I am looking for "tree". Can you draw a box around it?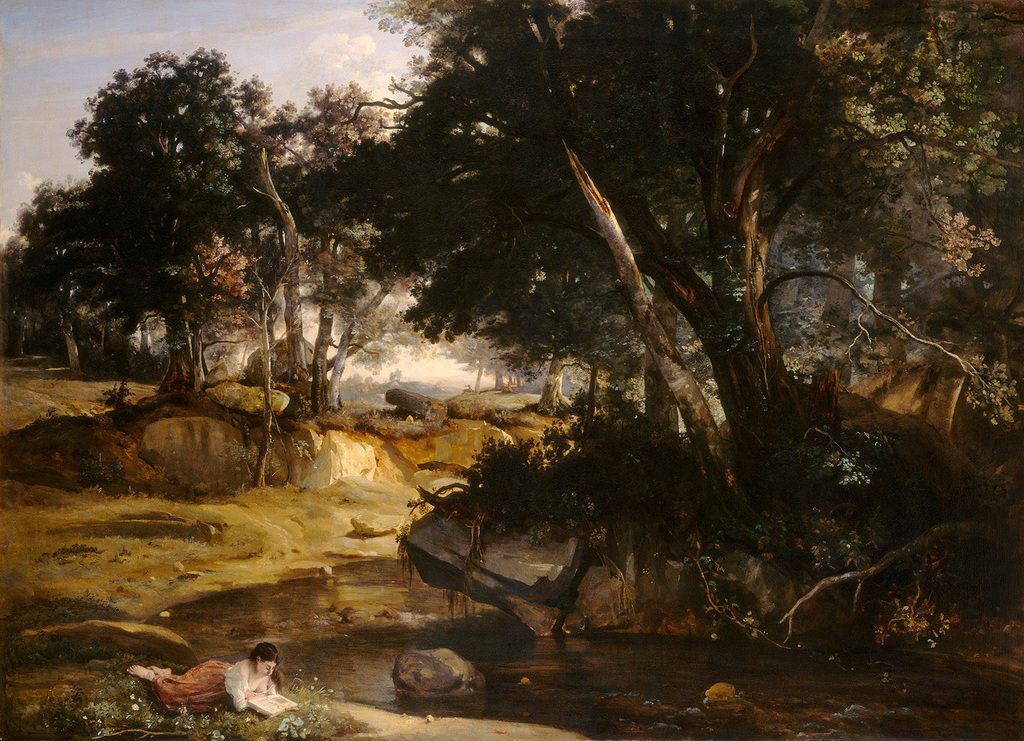
Sure, the bounding box is box=[320, 0, 826, 513].
